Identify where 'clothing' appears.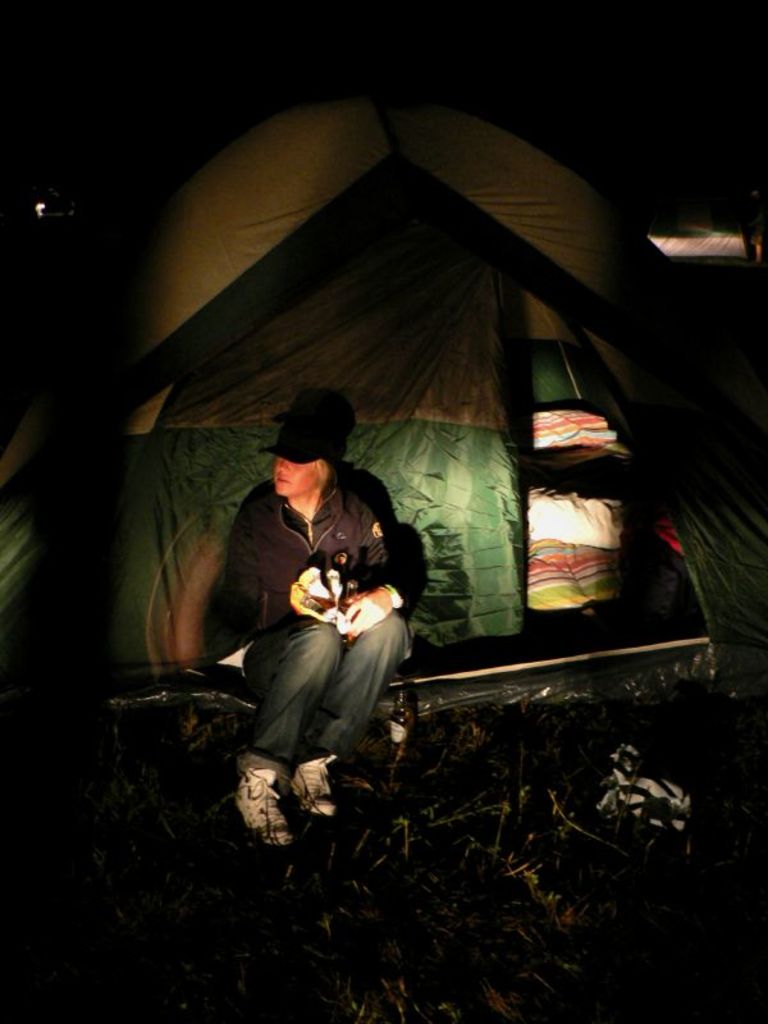
Appears at <region>244, 445, 436, 769</region>.
